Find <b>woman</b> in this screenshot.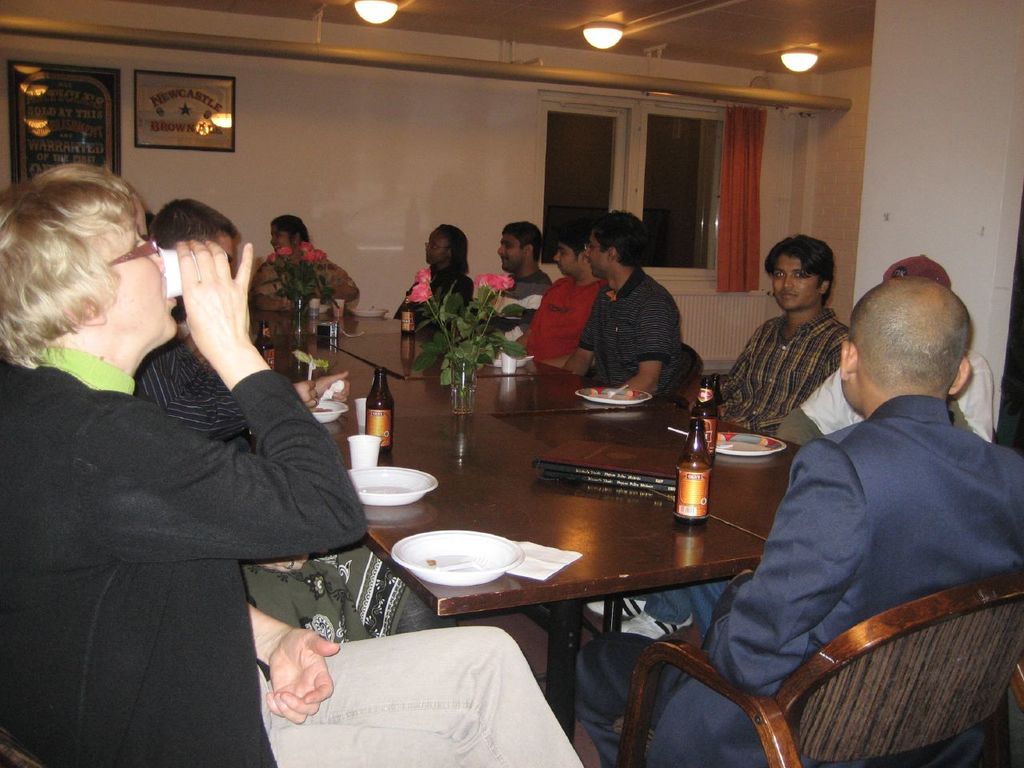
The bounding box for <b>woman</b> is x1=394 y1=221 x2=476 y2=326.
